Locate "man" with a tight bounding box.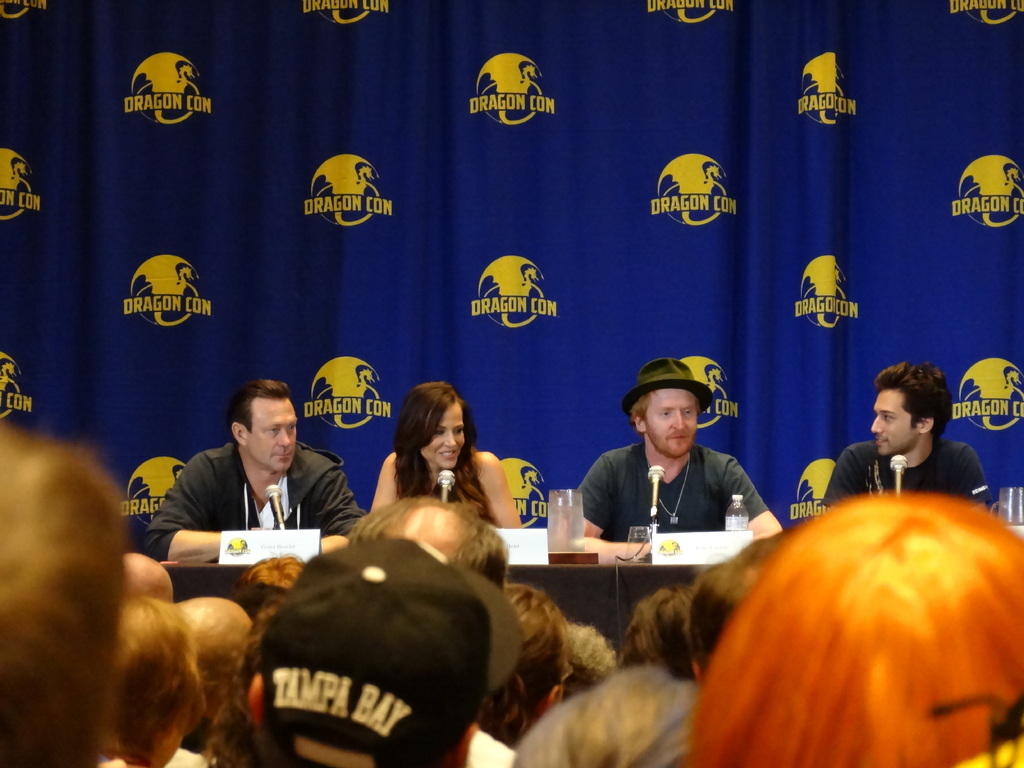
0:425:129:767.
